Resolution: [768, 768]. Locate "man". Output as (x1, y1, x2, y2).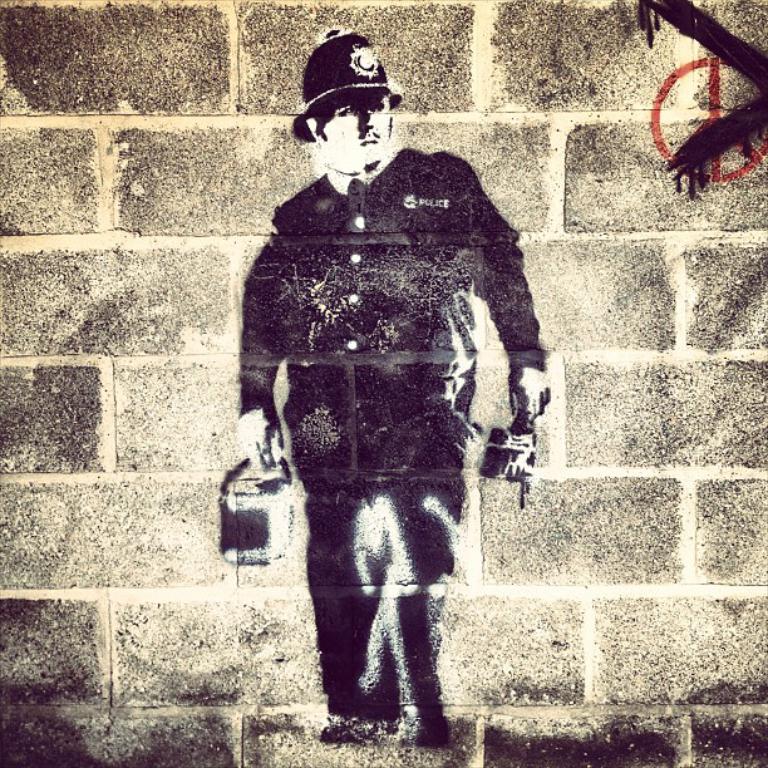
(242, 61, 530, 679).
